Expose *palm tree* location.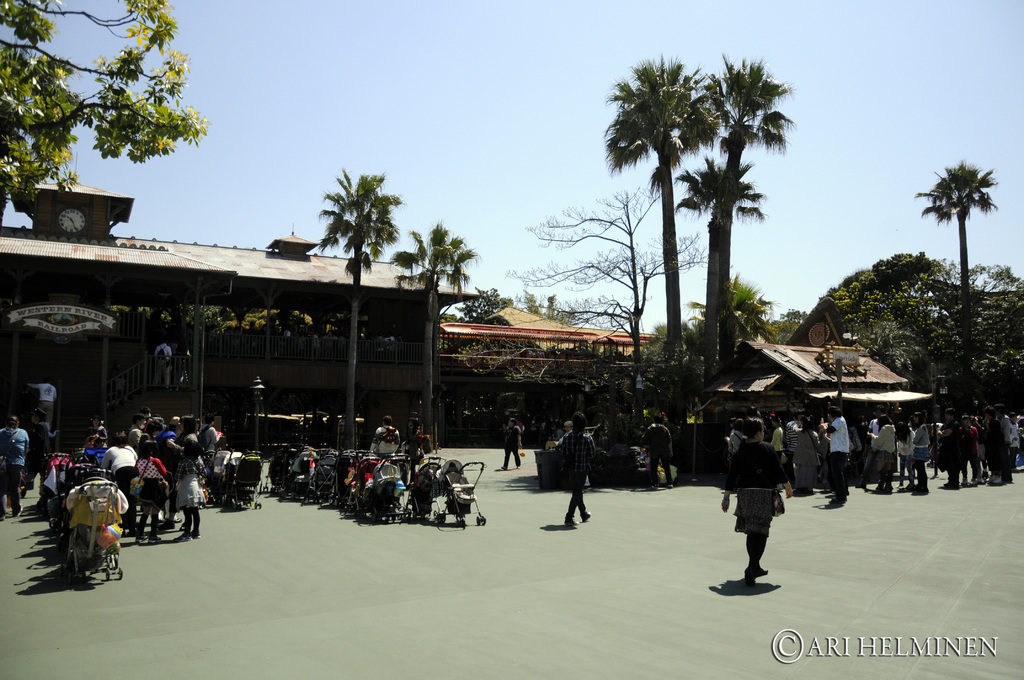
Exposed at [x1=319, y1=174, x2=398, y2=449].
